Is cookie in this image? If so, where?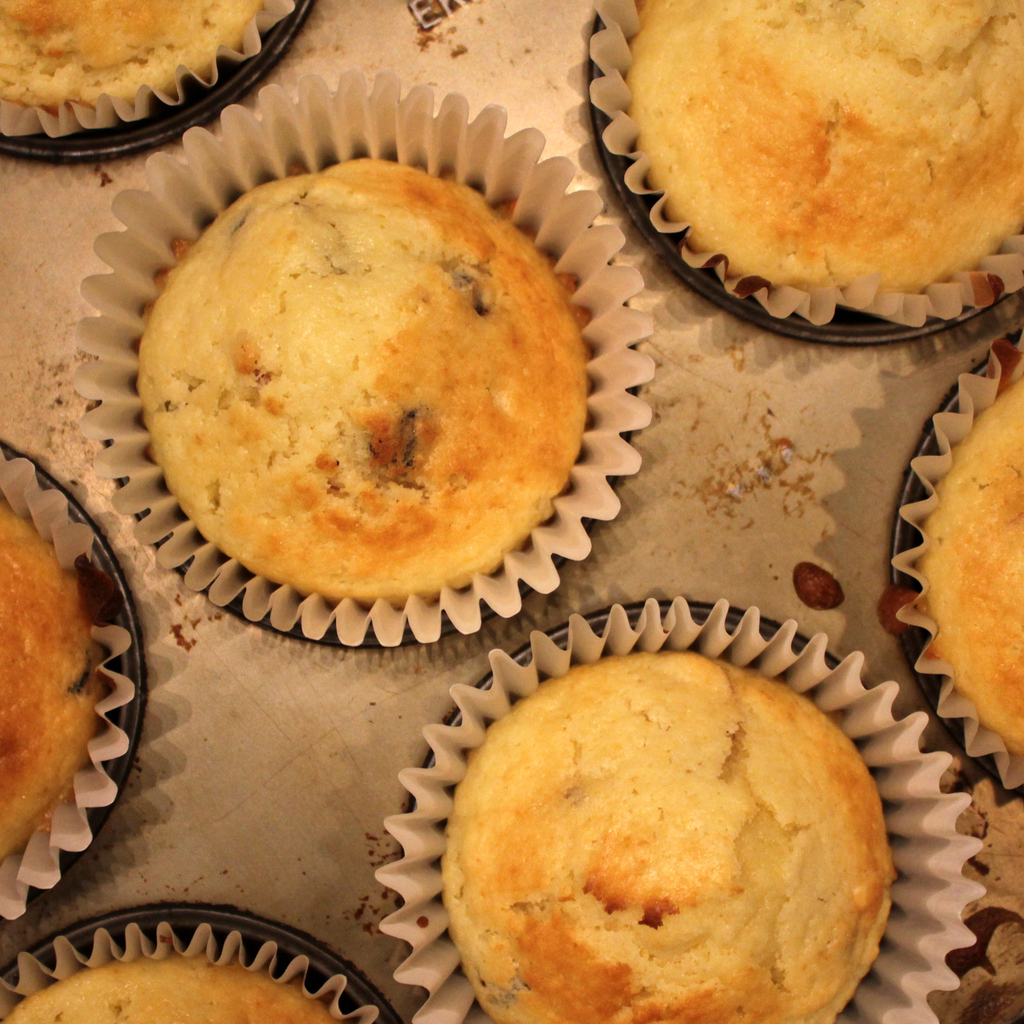
Yes, at (135,151,597,606).
